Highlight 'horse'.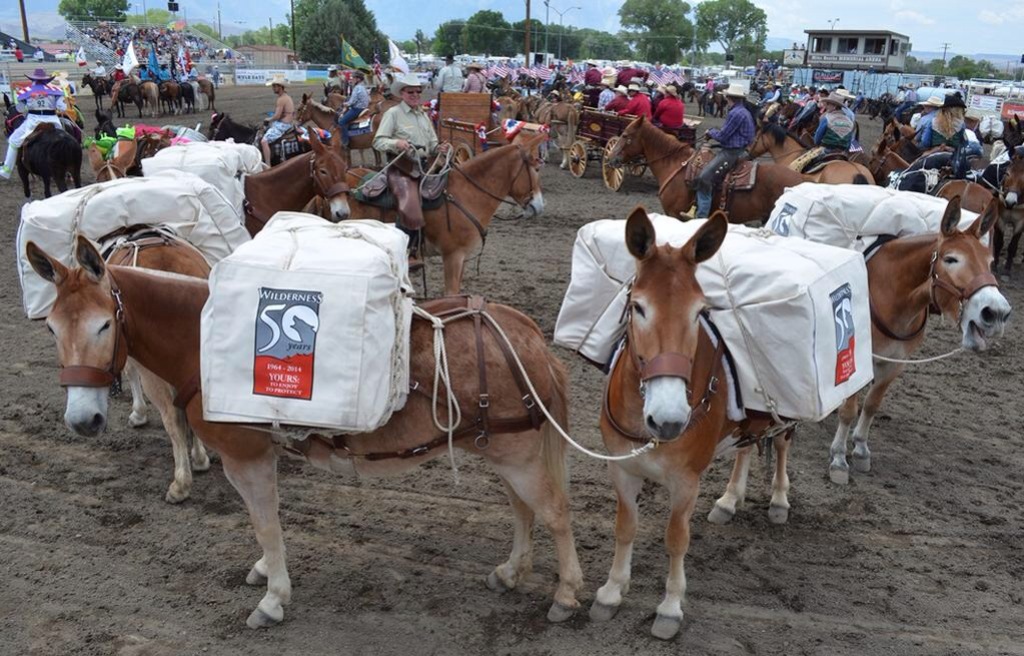
Highlighted region: (x1=125, y1=73, x2=157, y2=118).
